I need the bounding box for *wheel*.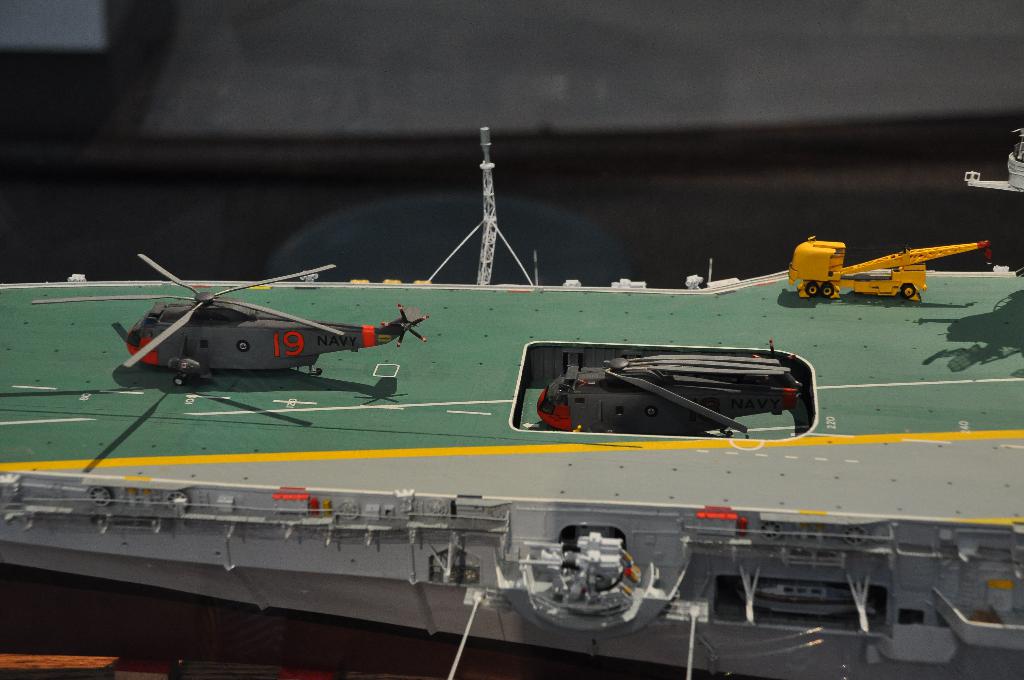
Here it is: left=808, top=281, right=818, bottom=297.
